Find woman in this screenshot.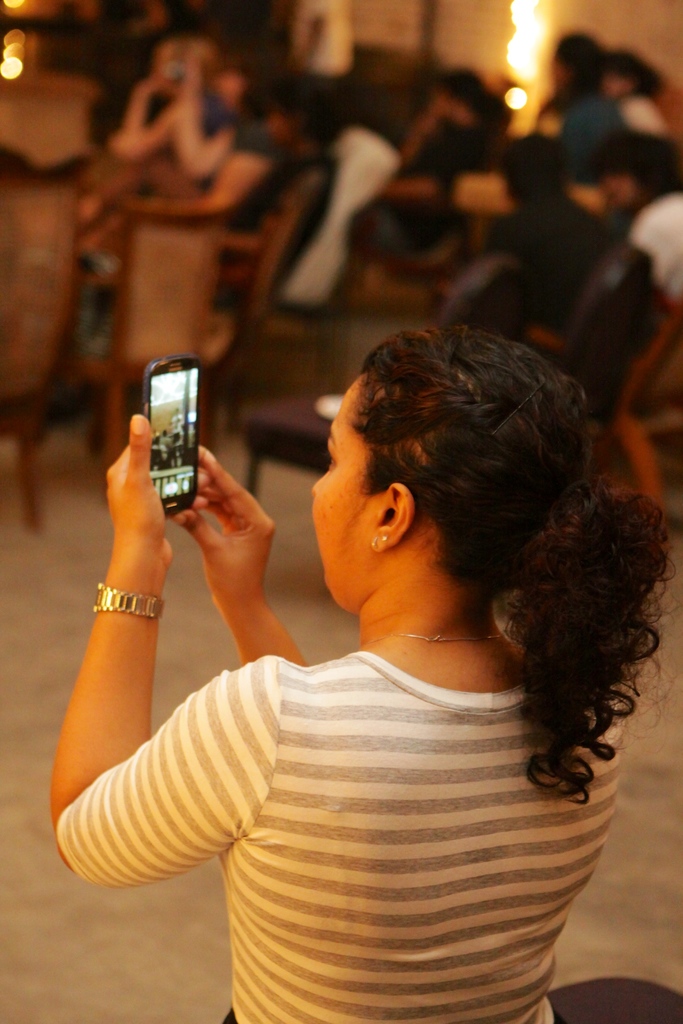
The bounding box for woman is region(51, 330, 670, 1023).
